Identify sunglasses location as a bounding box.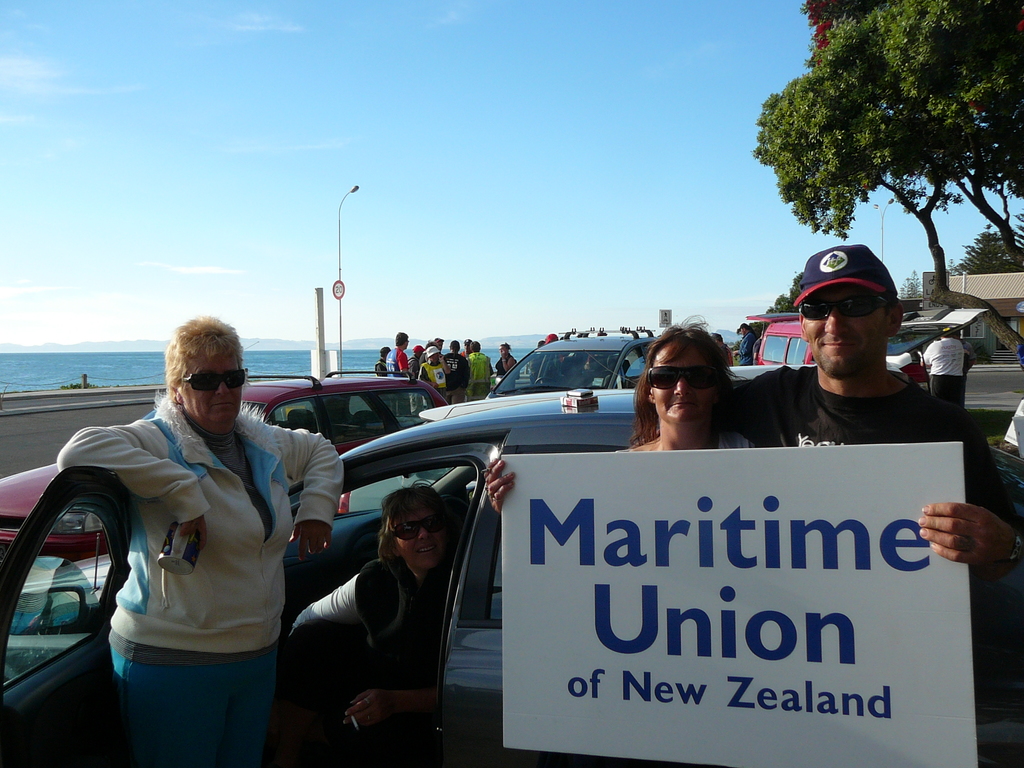
637, 358, 720, 397.
